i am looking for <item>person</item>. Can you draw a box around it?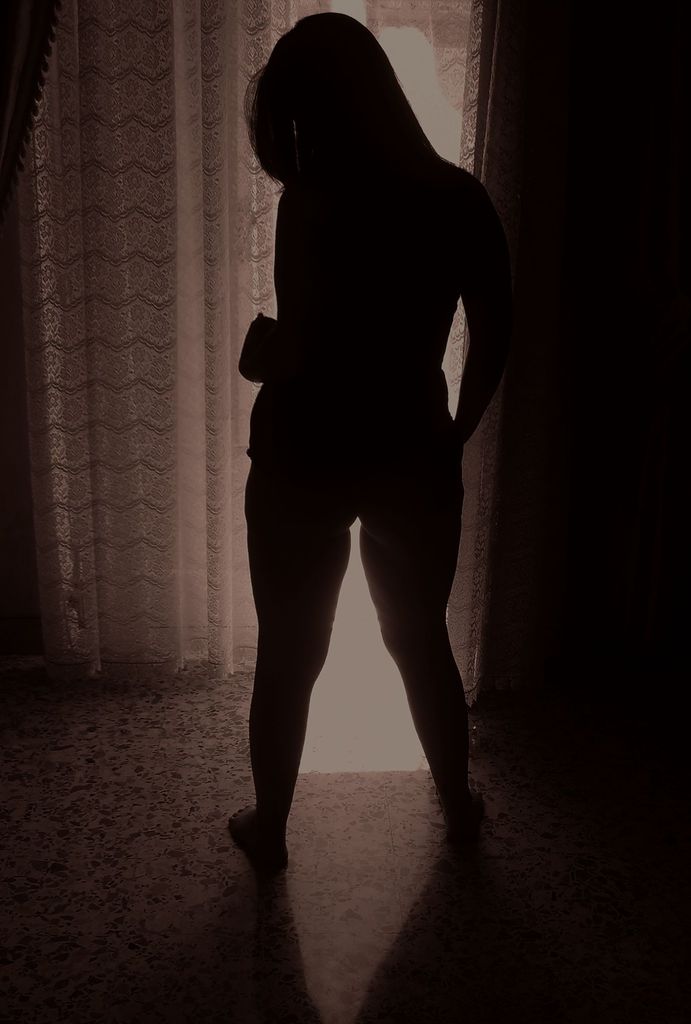
Sure, the bounding box is BBox(195, 15, 527, 894).
